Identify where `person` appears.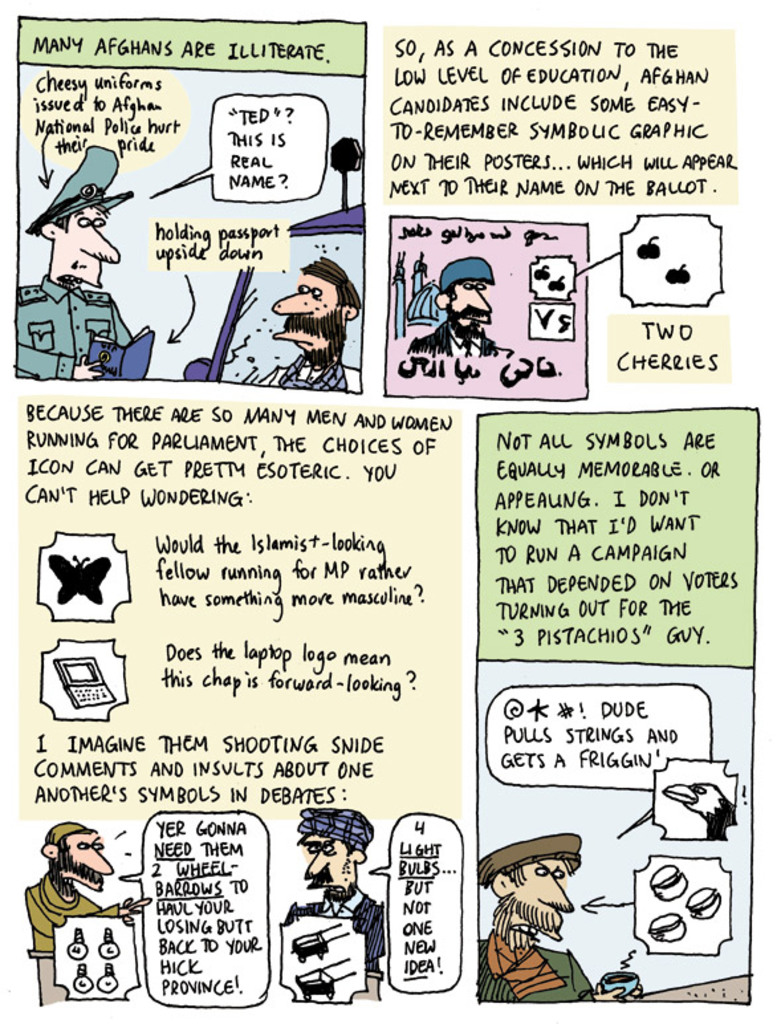
Appears at locate(290, 812, 387, 983).
